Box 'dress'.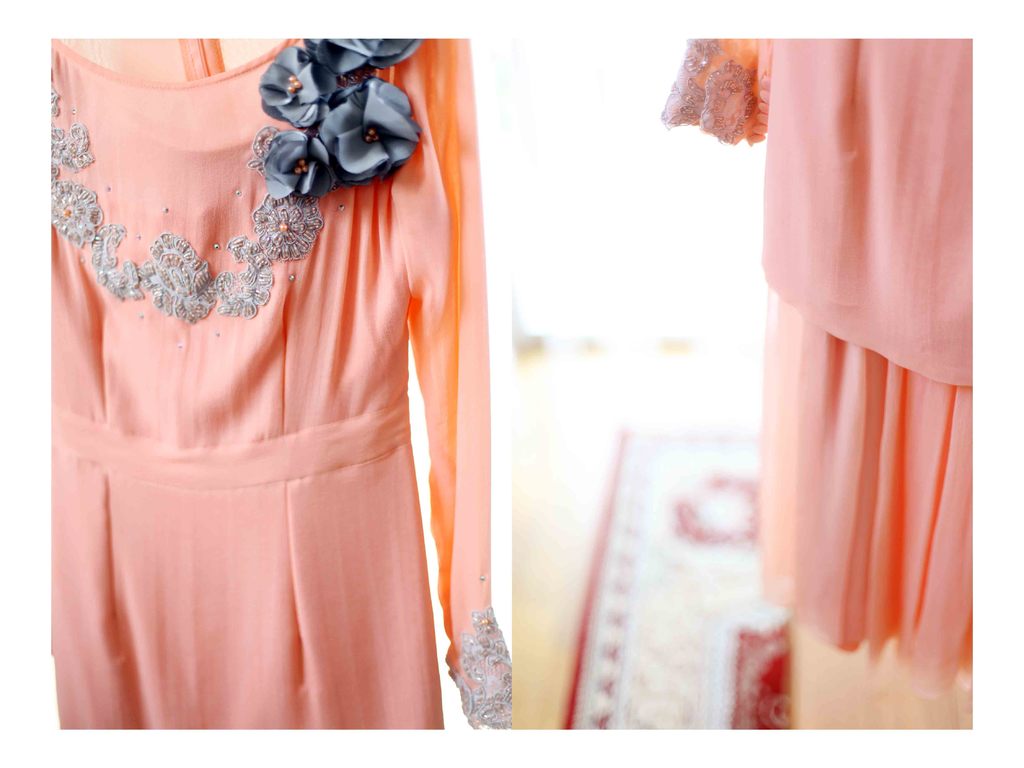
box(49, 36, 513, 728).
